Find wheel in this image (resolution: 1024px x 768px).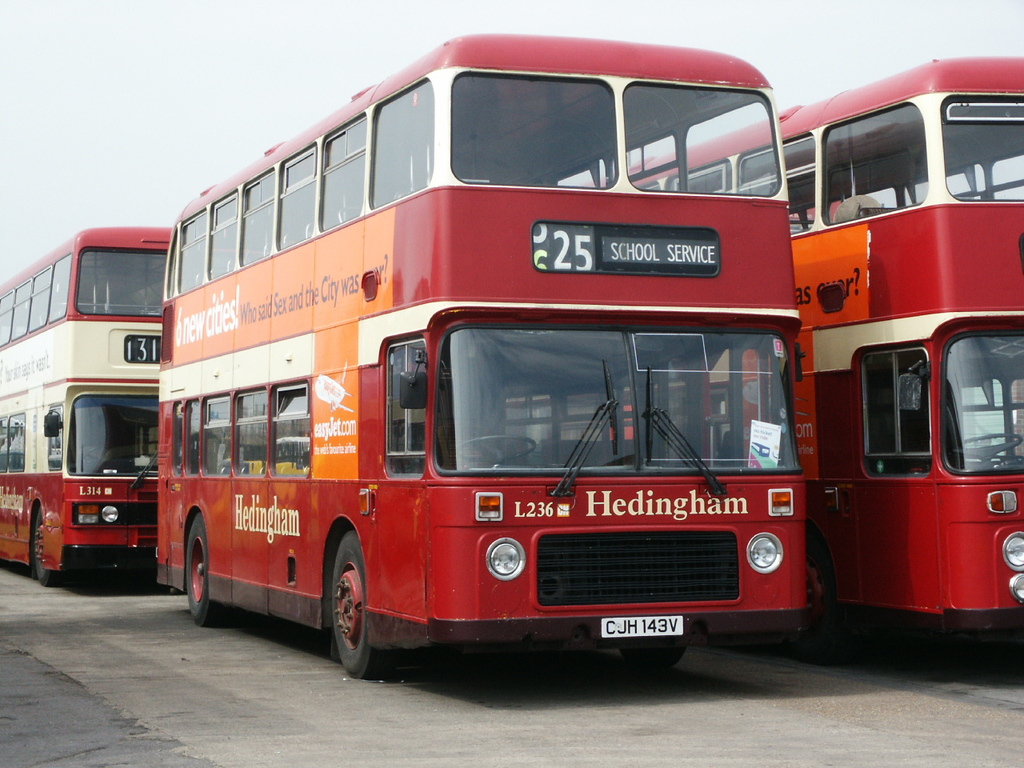
[622,642,690,666].
